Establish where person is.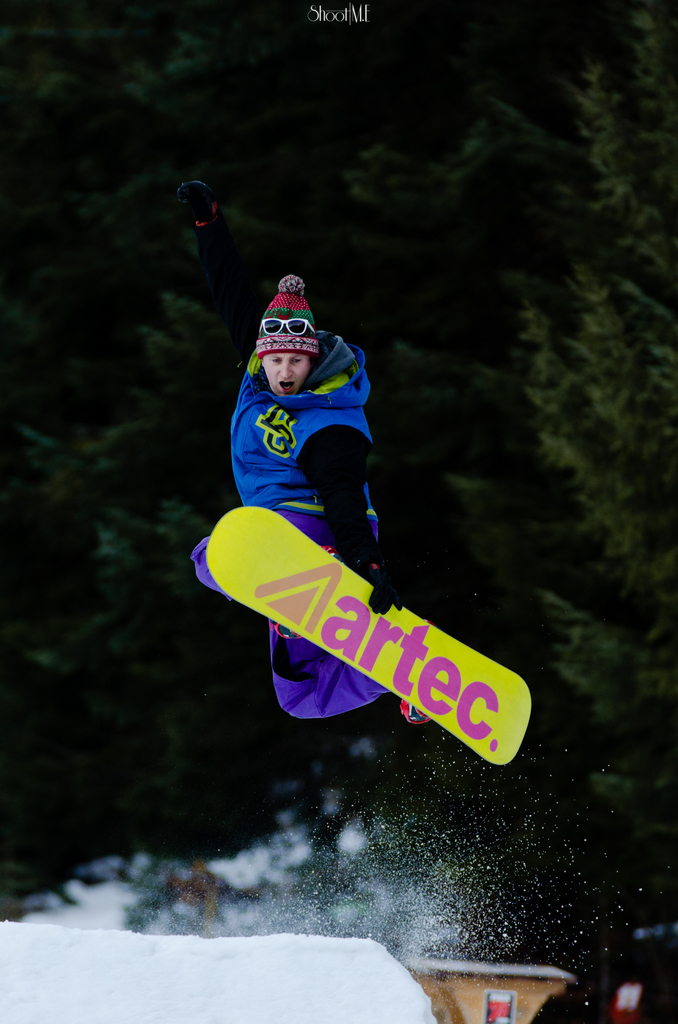
Established at 206, 264, 482, 756.
